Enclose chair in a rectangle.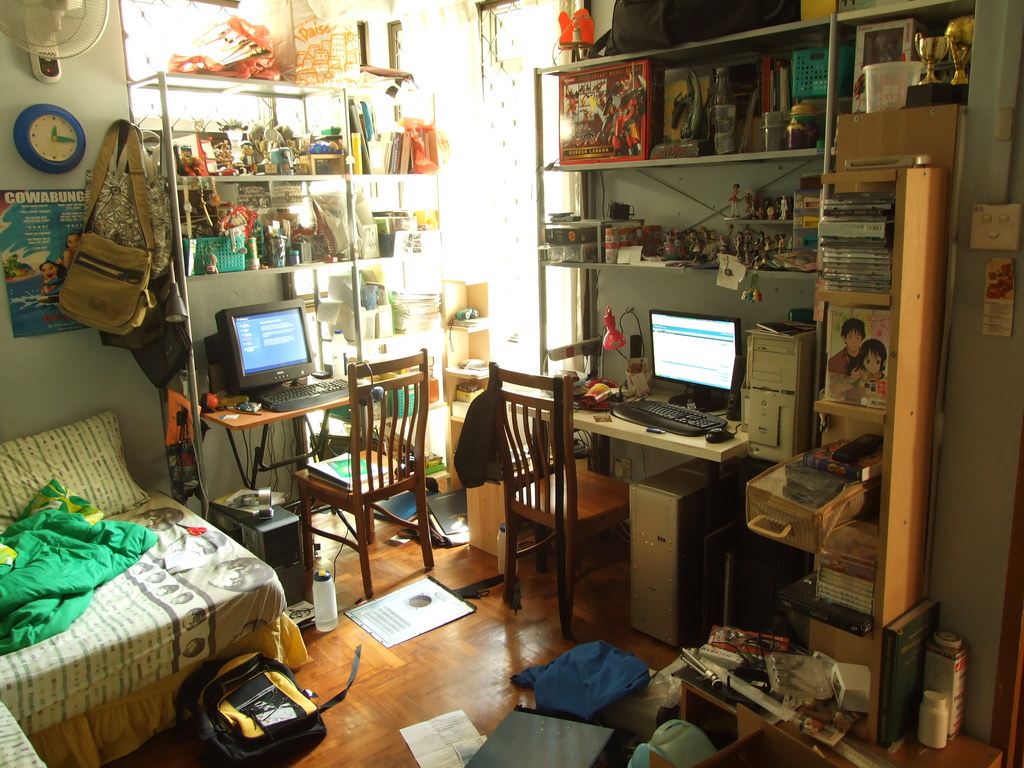
{"x1": 297, "y1": 369, "x2": 418, "y2": 605}.
